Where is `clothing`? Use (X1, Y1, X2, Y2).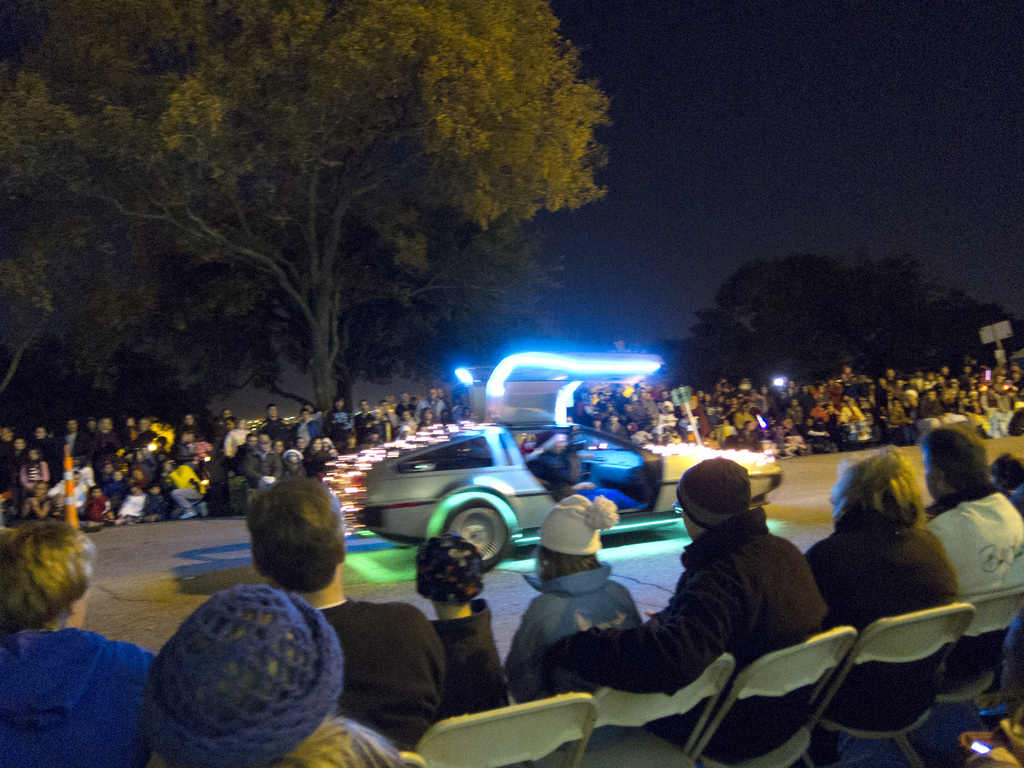
(170, 465, 202, 508).
